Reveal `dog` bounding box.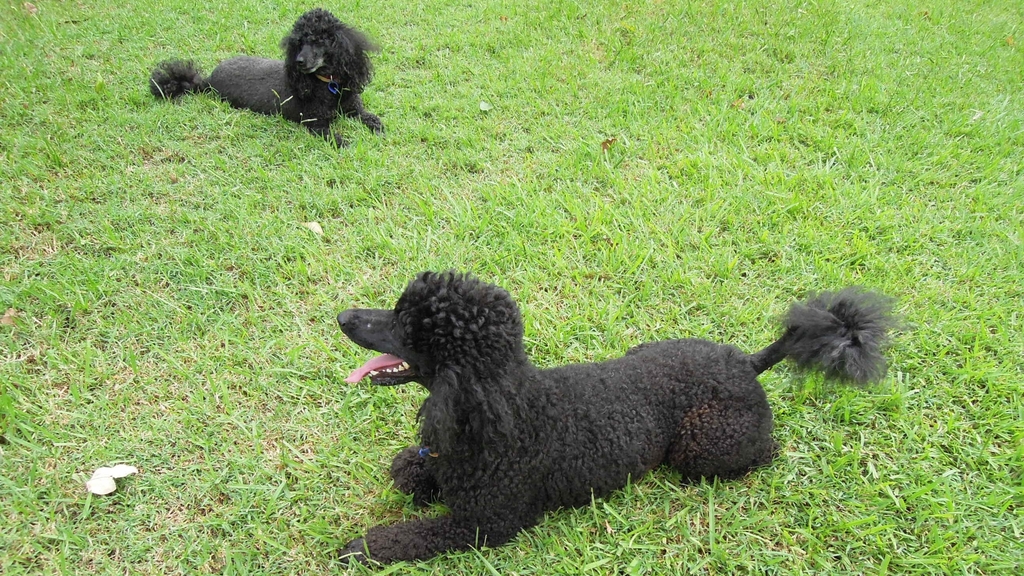
Revealed: <region>138, 6, 392, 156</region>.
